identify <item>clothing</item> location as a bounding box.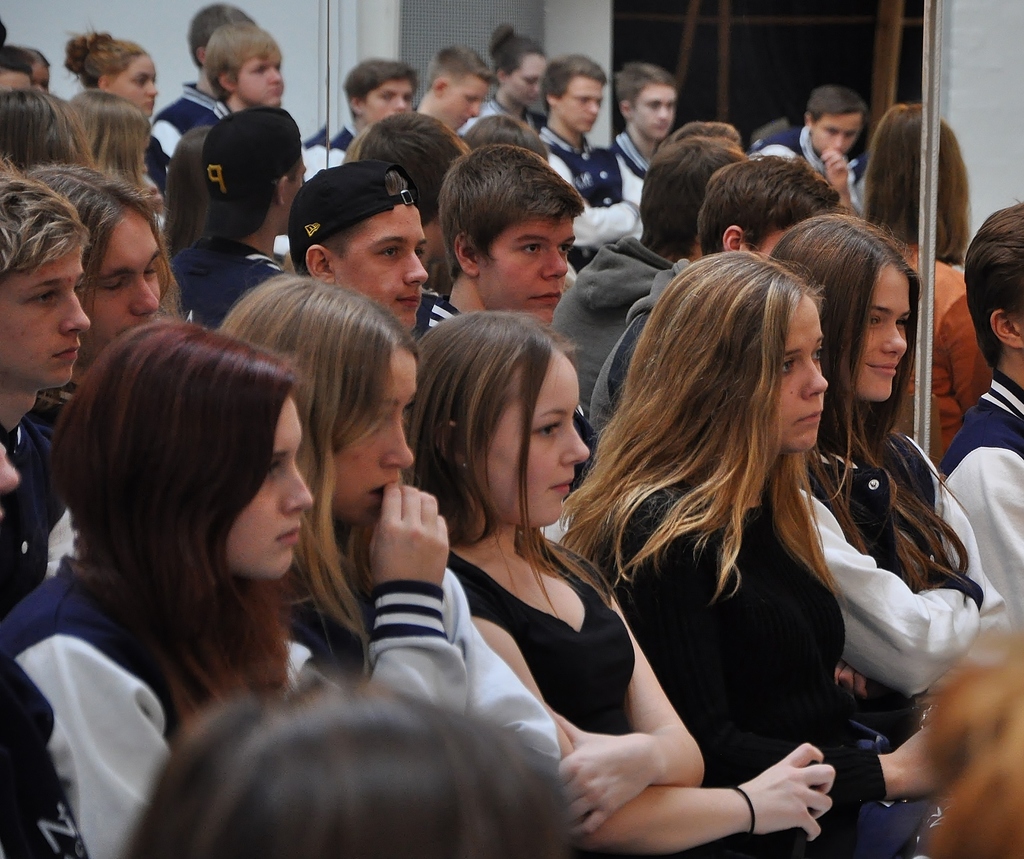
148, 86, 225, 197.
